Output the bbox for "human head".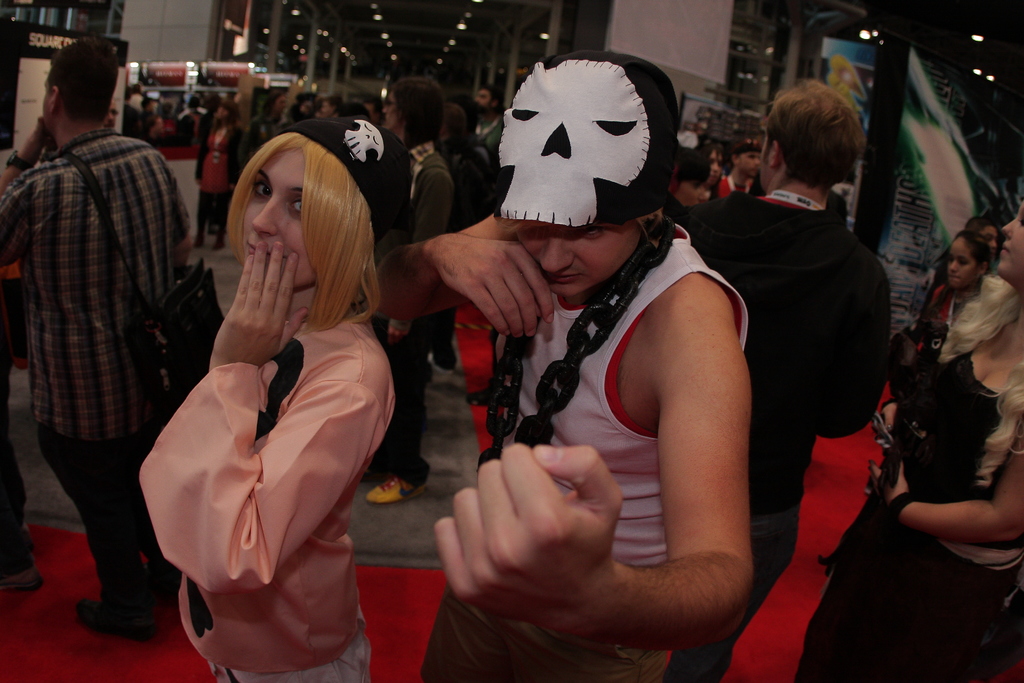
pyautogui.locateOnScreen(451, 93, 479, 131).
